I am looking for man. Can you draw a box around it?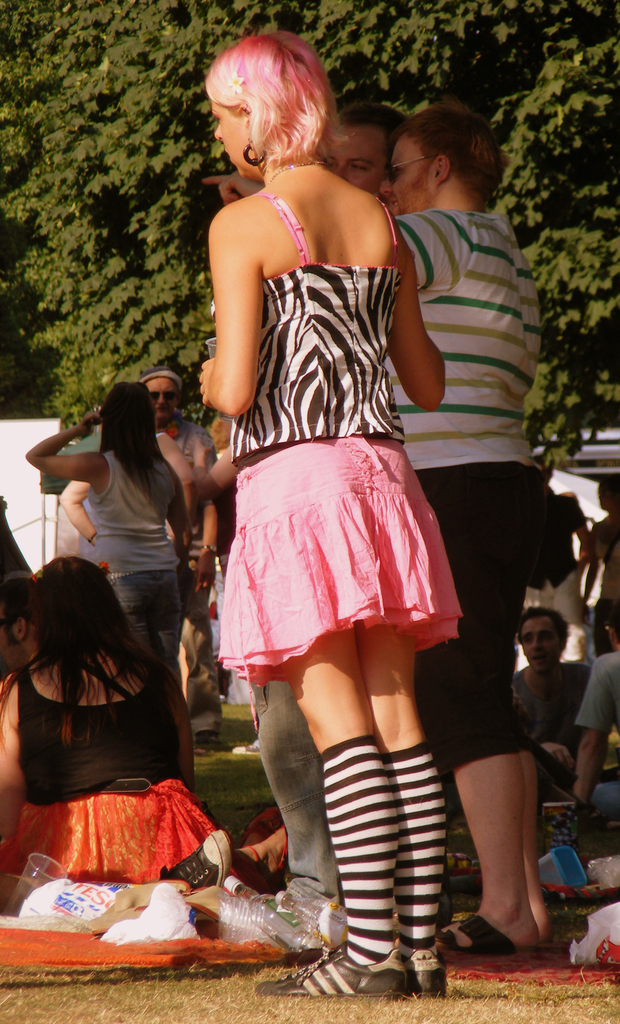
Sure, the bounding box is pyautogui.locateOnScreen(194, 96, 559, 966).
